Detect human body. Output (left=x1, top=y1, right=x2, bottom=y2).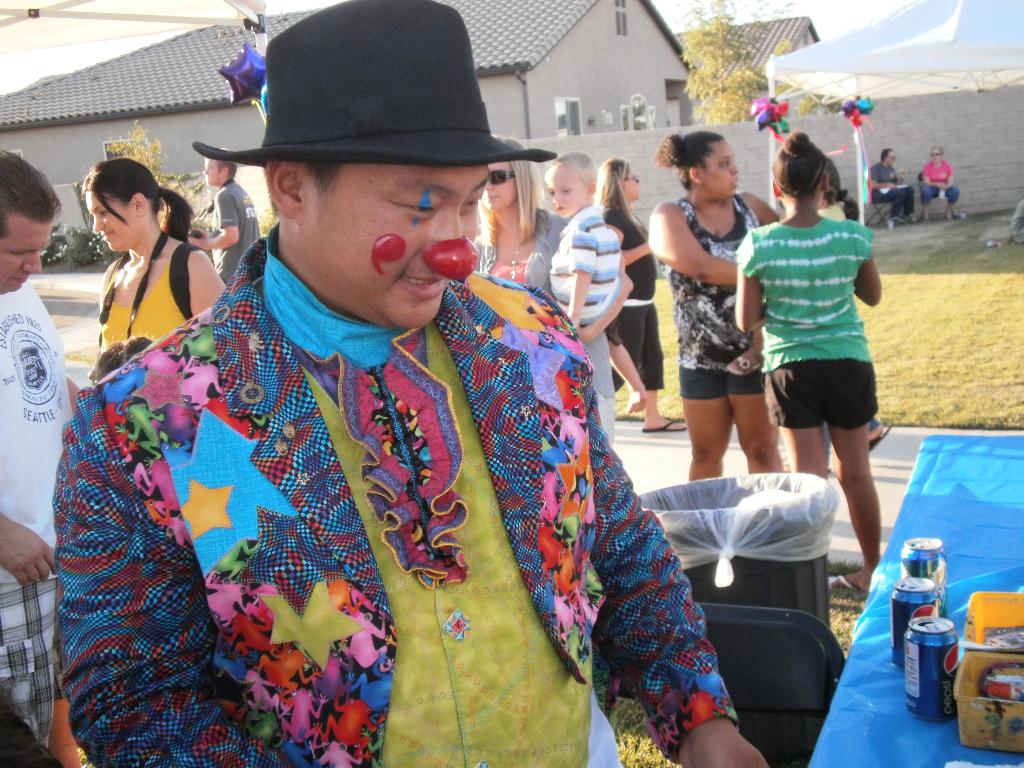
(left=65, top=0, right=772, bottom=767).
